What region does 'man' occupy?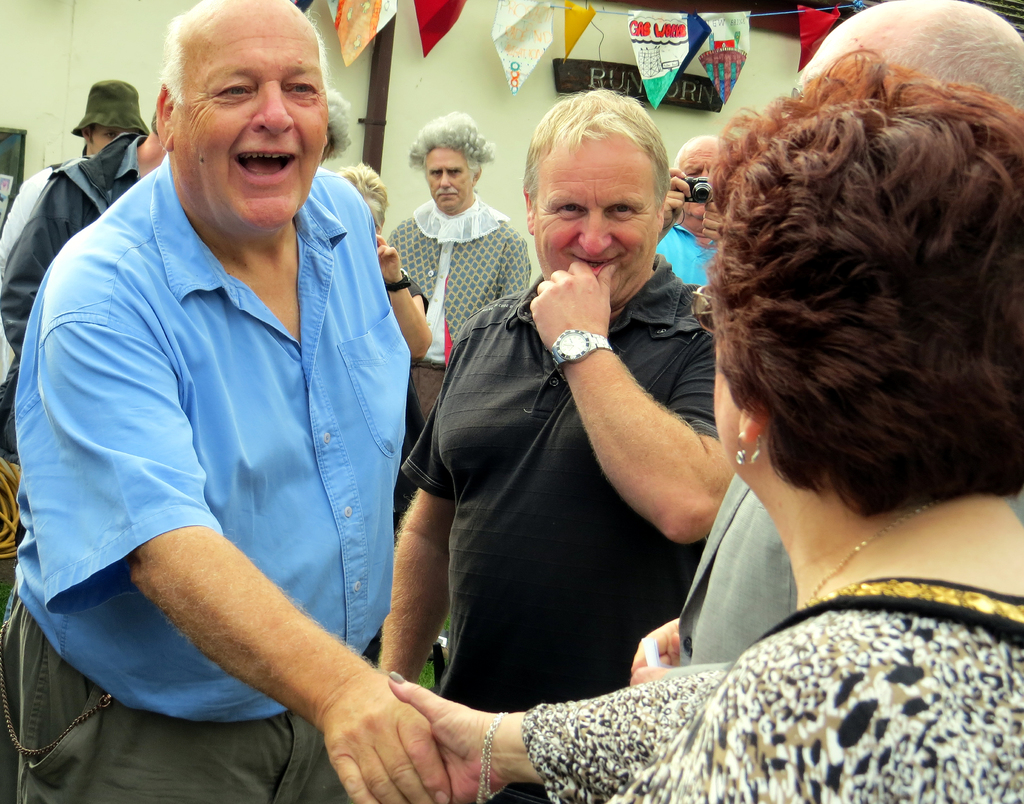
box=[374, 84, 730, 803].
